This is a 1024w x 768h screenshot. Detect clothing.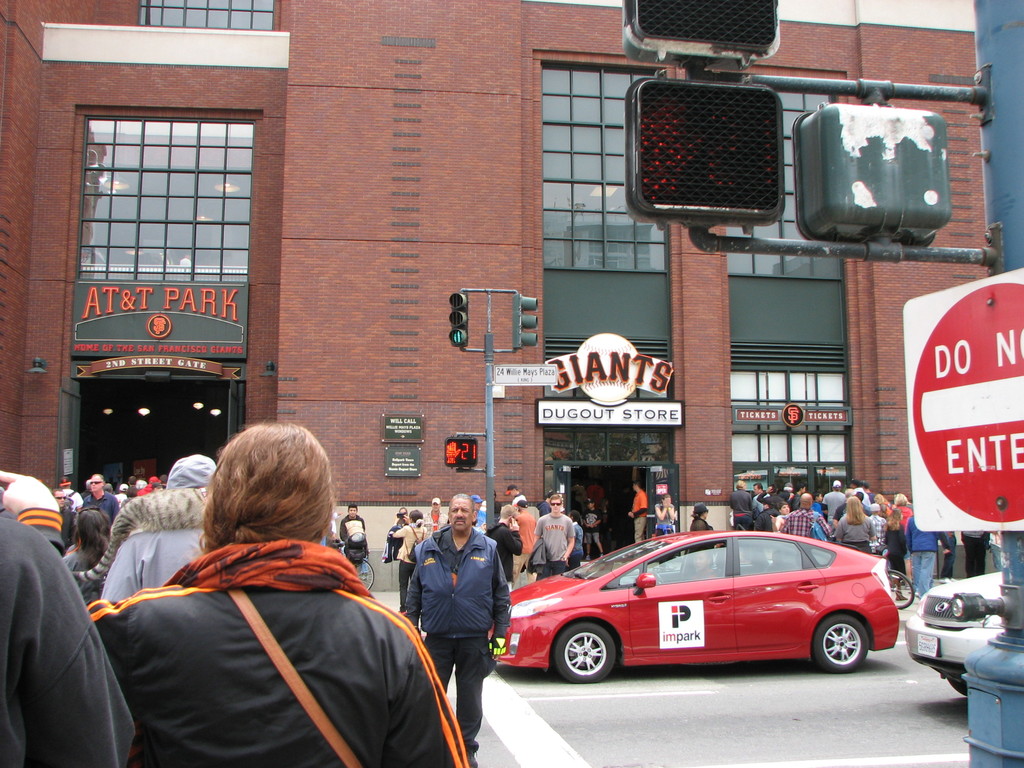
<bbox>481, 522, 522, 578</bbox>.
